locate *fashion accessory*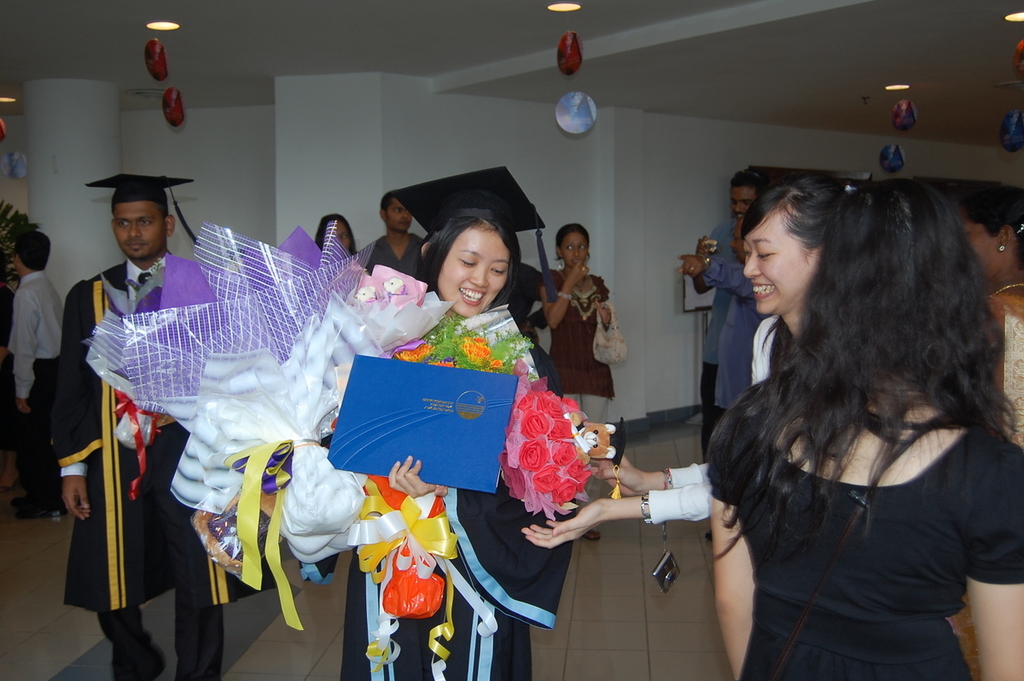
(998, 243, 1009, 257)
